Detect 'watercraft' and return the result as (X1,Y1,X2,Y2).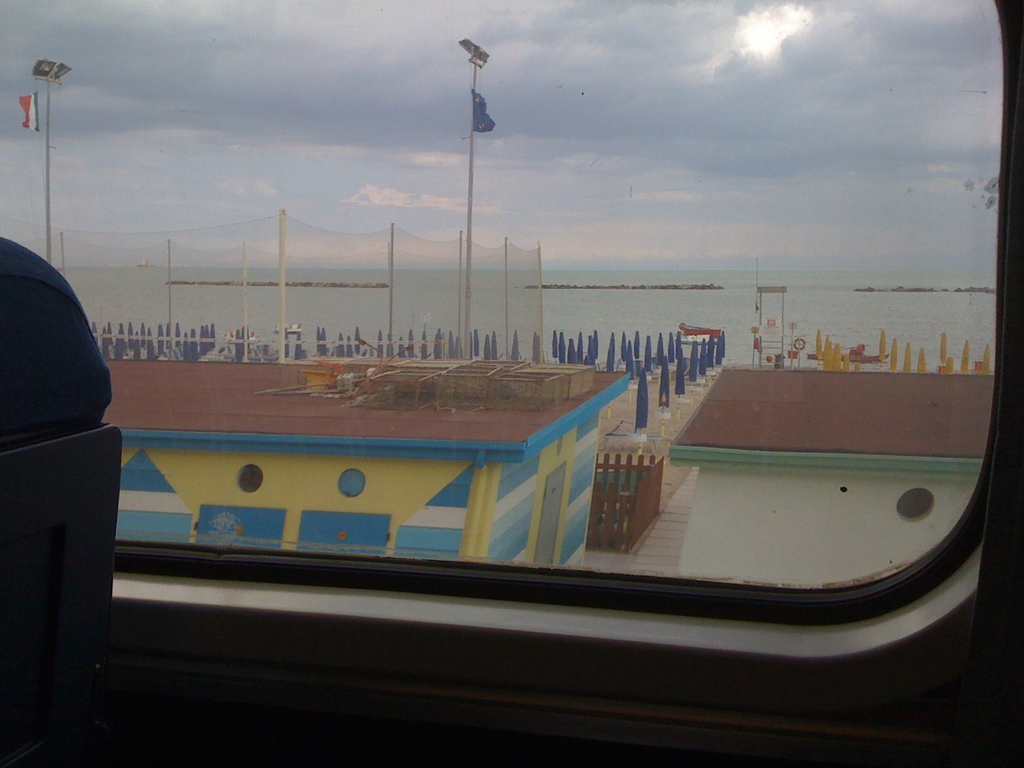
(806,342,888,363).
